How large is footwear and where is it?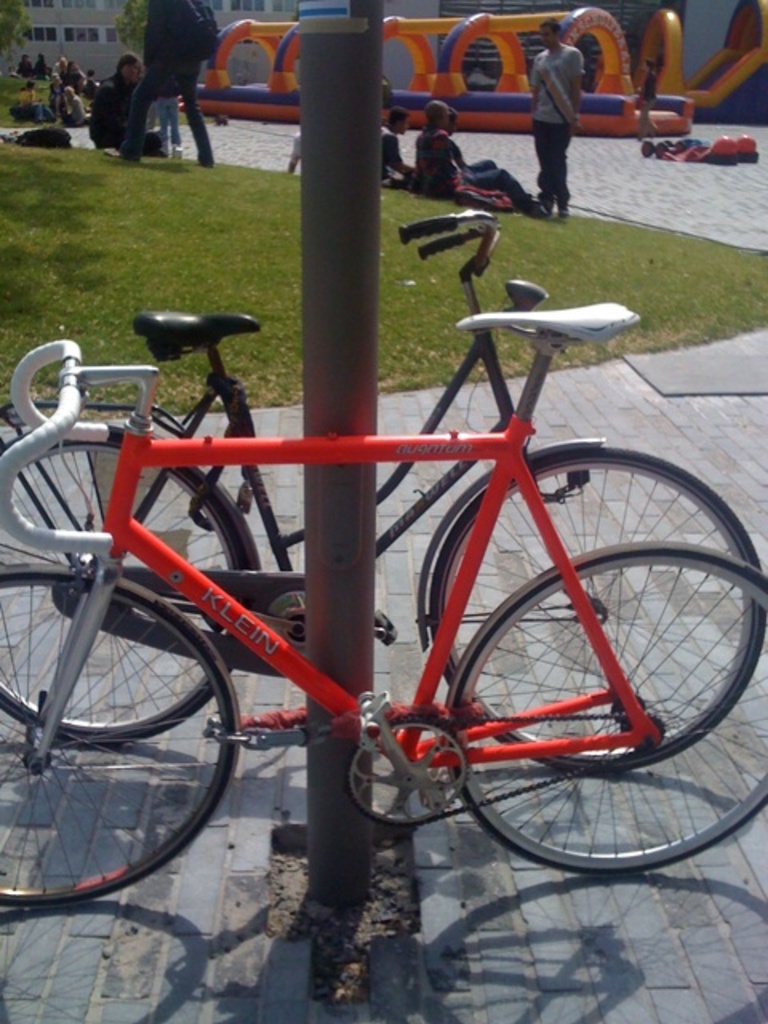
Bounding box: [560,205,570,226].
